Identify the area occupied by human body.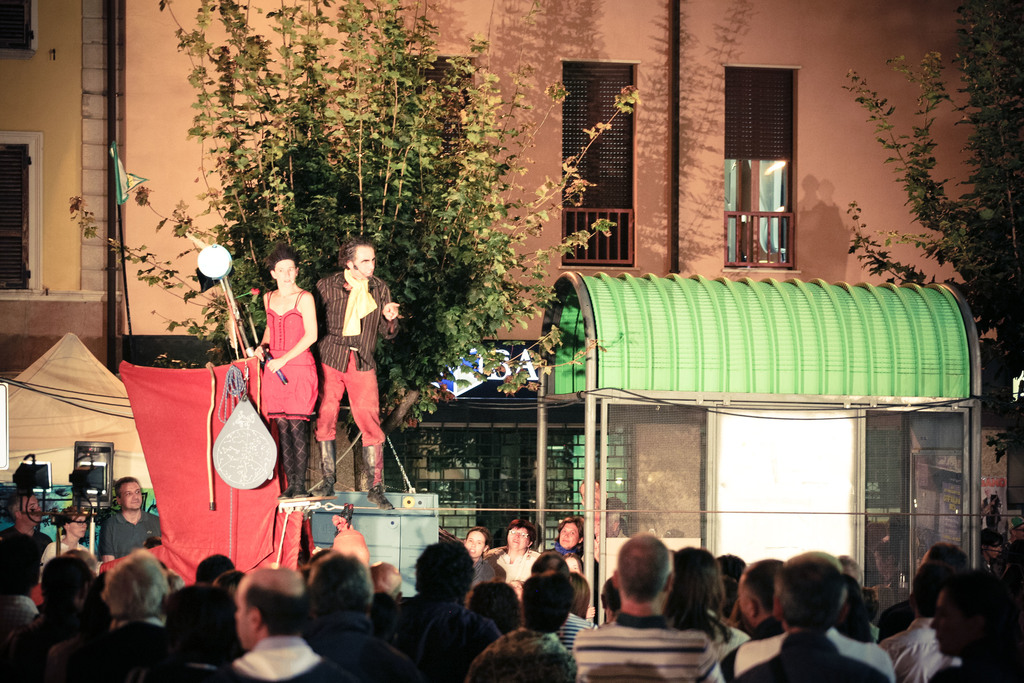
Area: [740, 638, 879, 682].
